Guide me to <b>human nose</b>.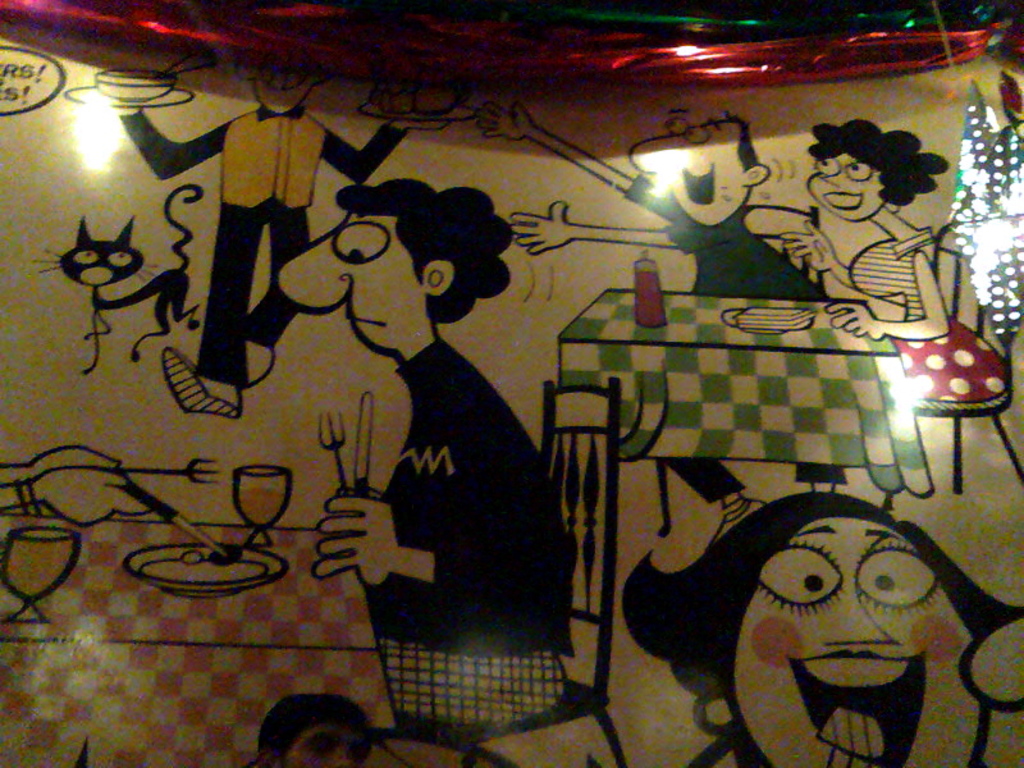
Guidance: 818 599 900 646.
